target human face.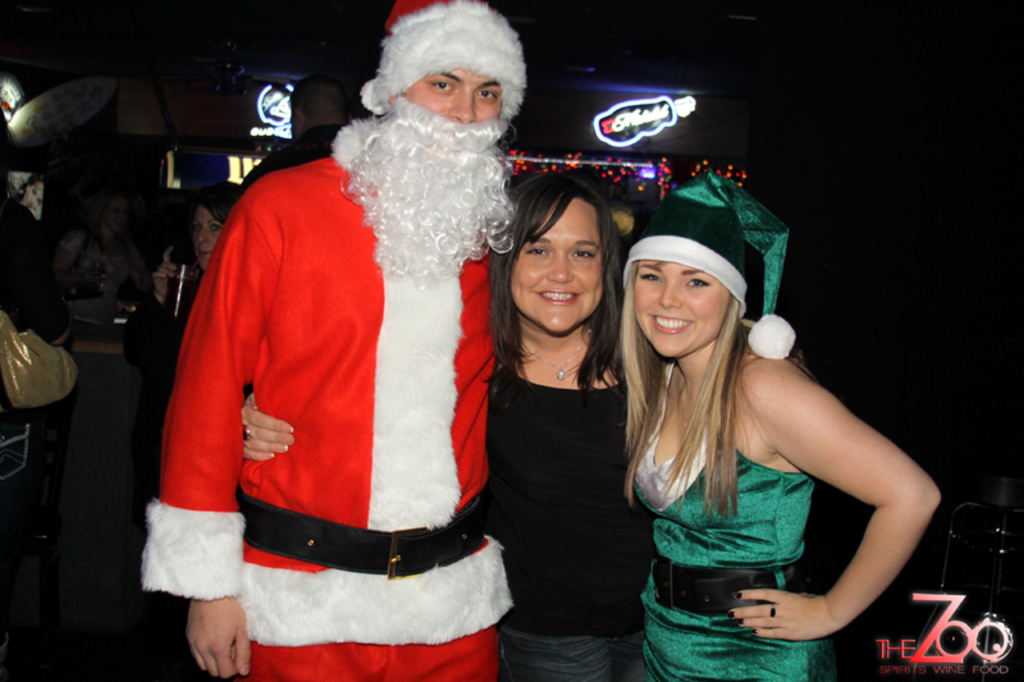
Target region: (left=402, top=64, right=502, bottom=122).
